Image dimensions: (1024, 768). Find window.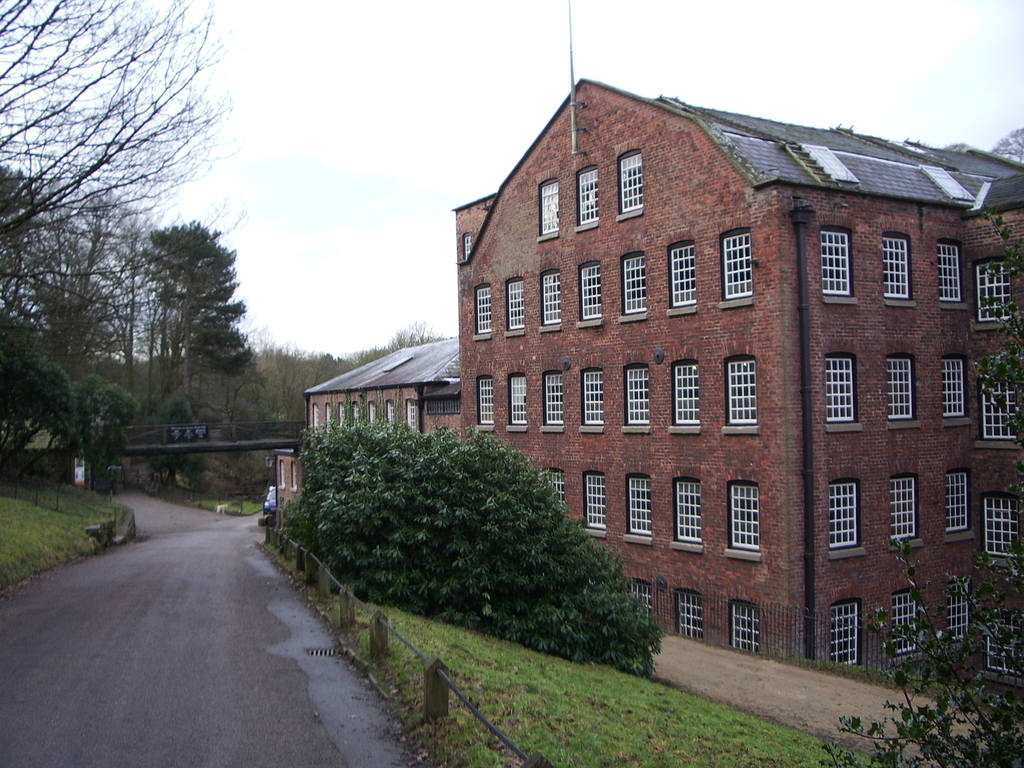
bbox=[406, 401, 418, 436].
